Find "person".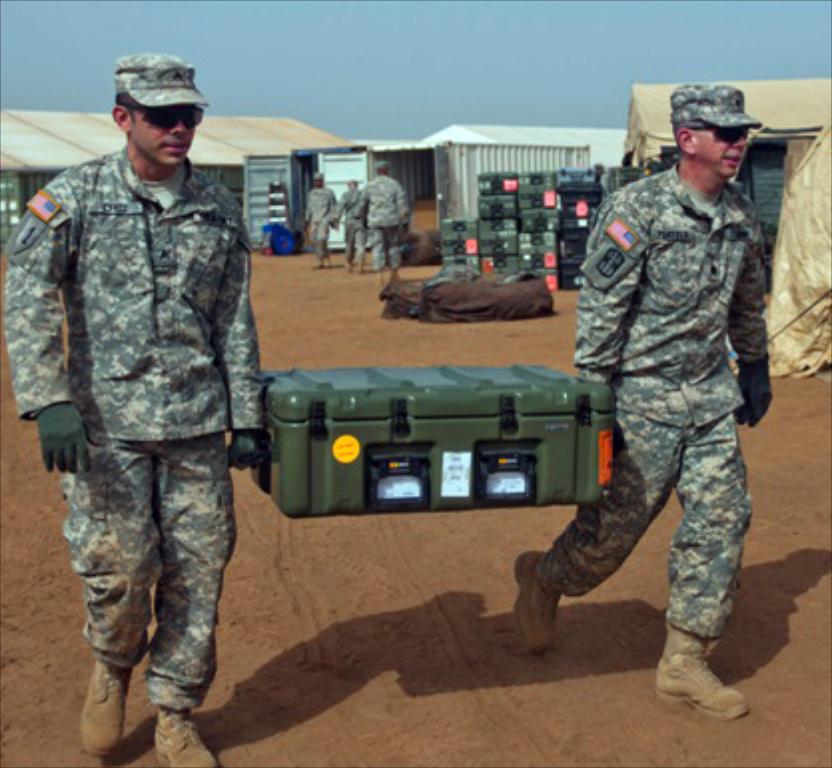
541,76,782,712.
